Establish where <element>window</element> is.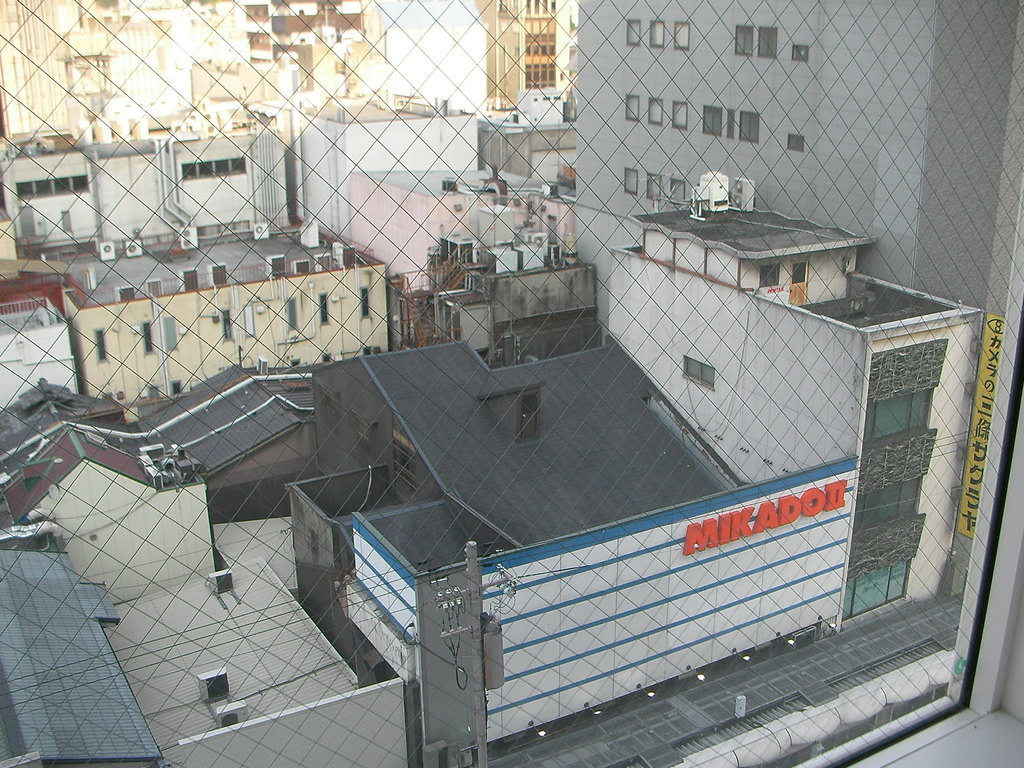
Established at (223,309,230,342).
